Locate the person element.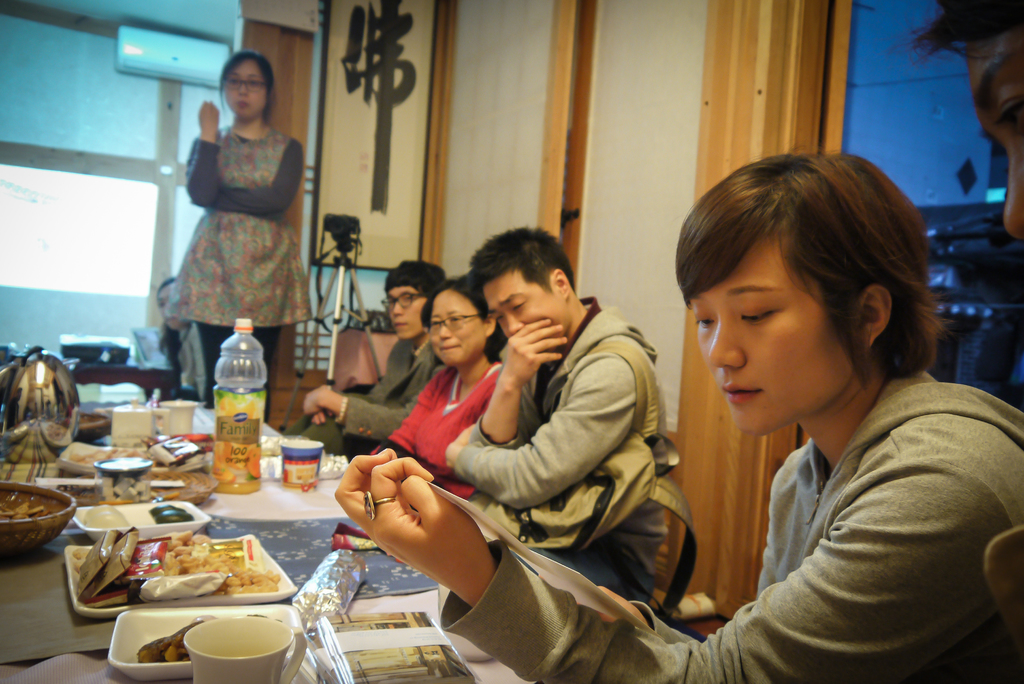
Element bbox: left=334, top=147, right=1023, bottom=683.
